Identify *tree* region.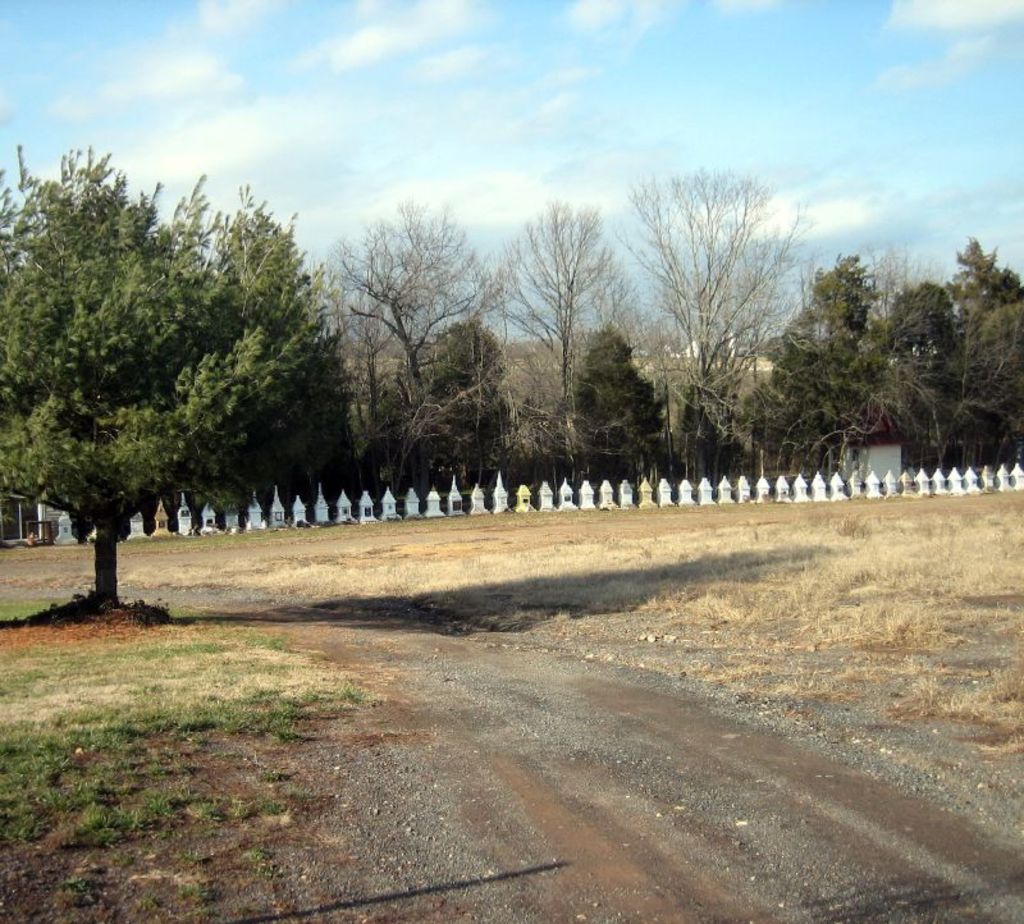
Region: left=625, top=142, right=814, bottom=449.
